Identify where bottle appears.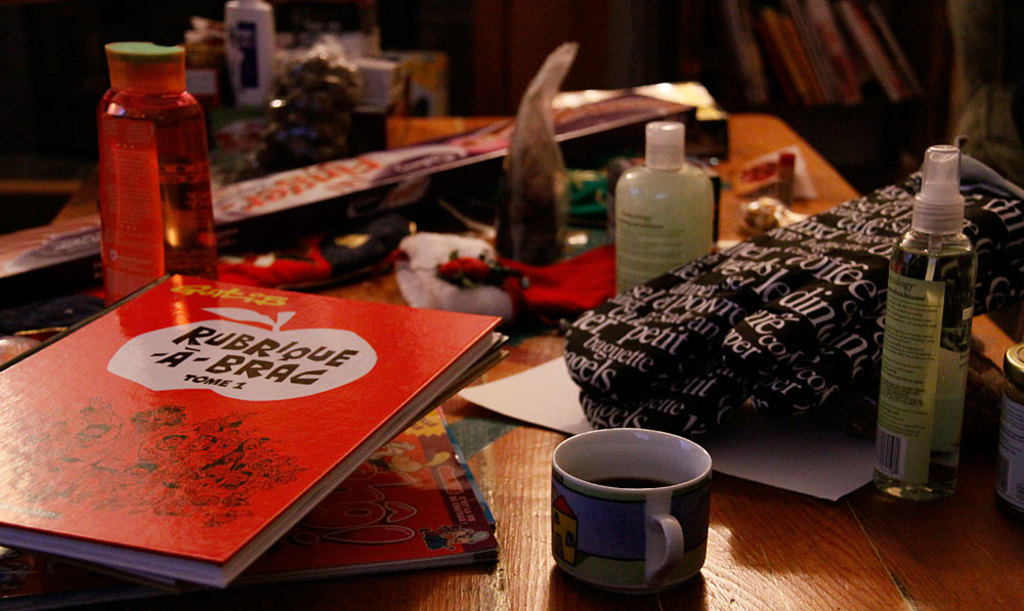
Appears at detection(609, 114, 718, 282).
